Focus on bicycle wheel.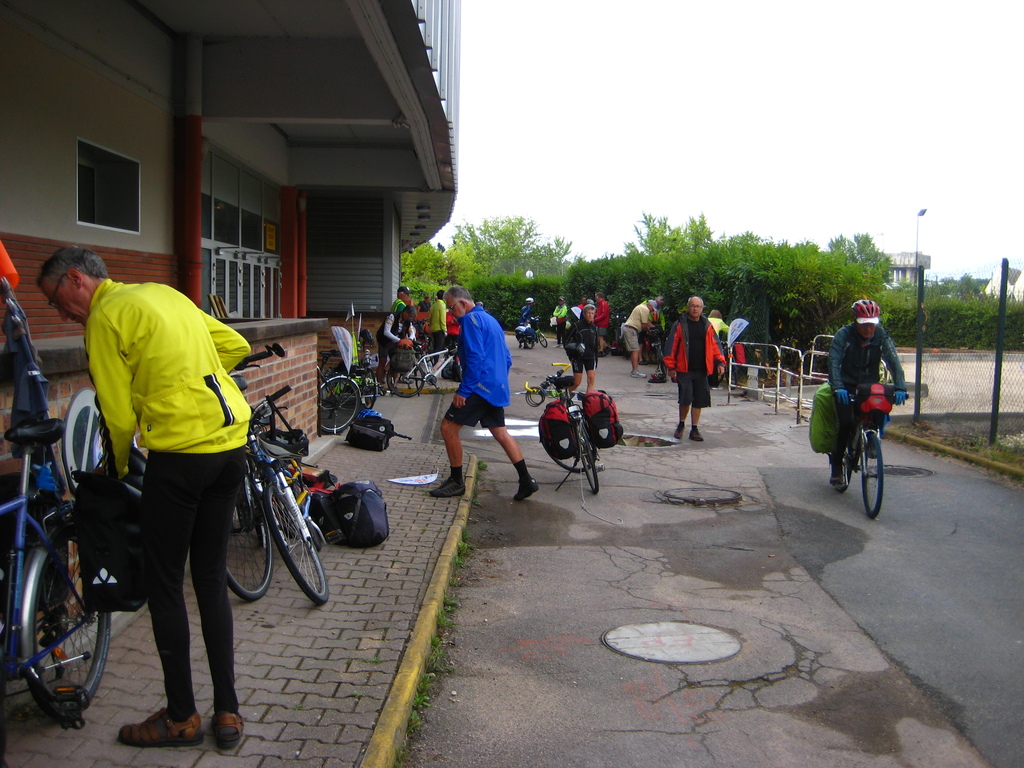
Focused at bbox(354, 371, 384, 413).
